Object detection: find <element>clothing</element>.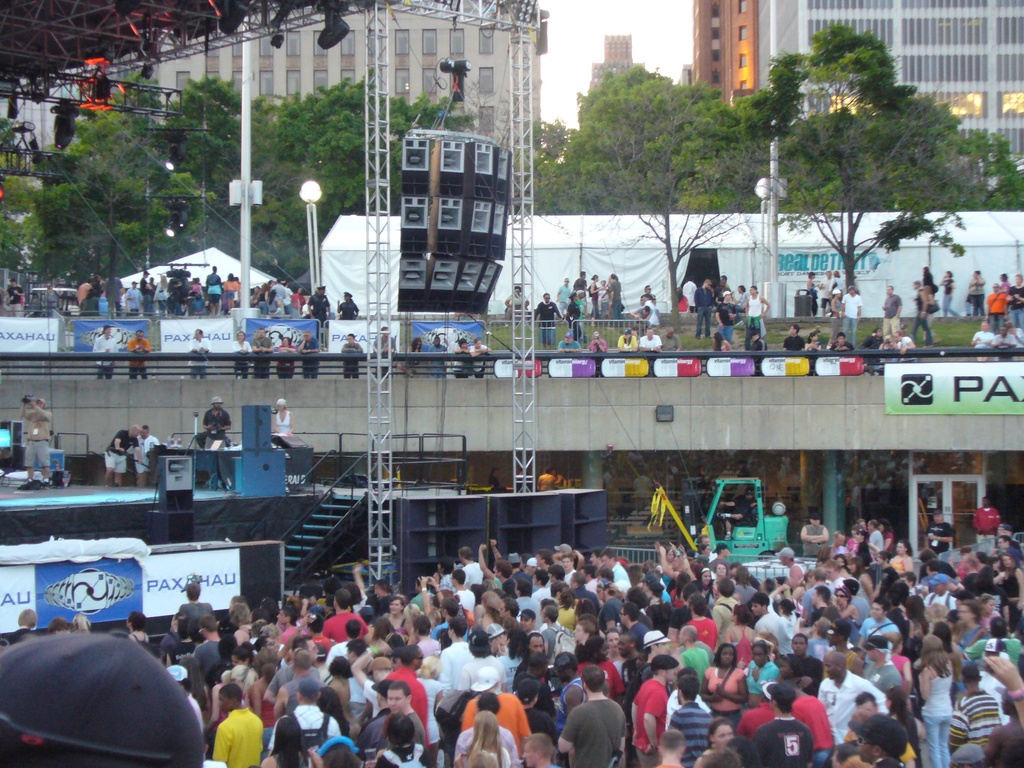
[738, 584, 753, 603].
